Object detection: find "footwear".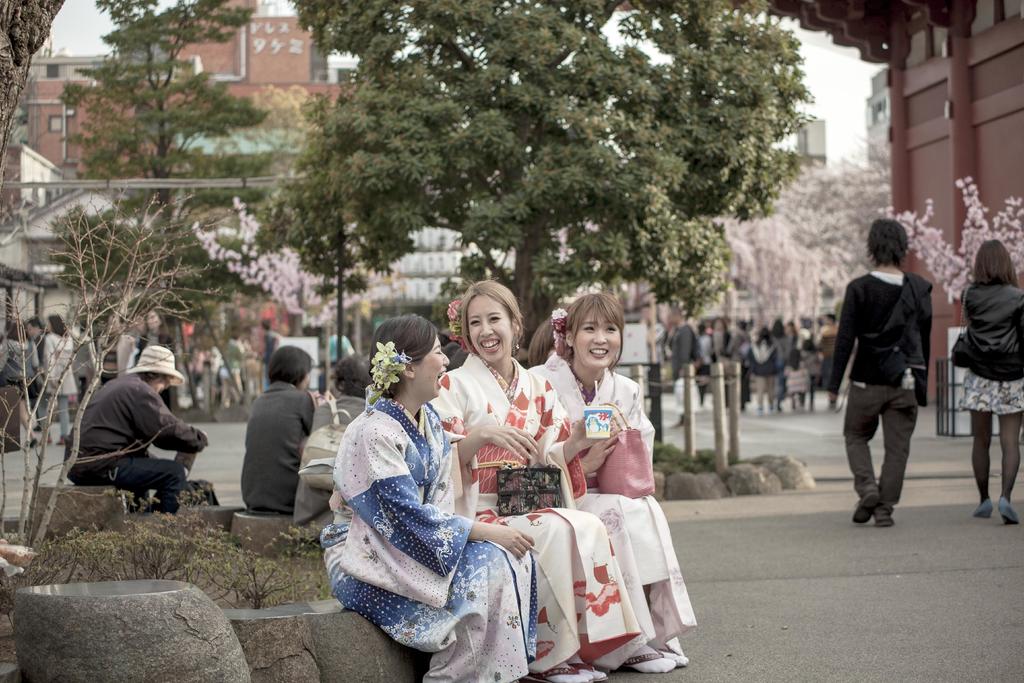
box=[851, 480, 881, 527].
